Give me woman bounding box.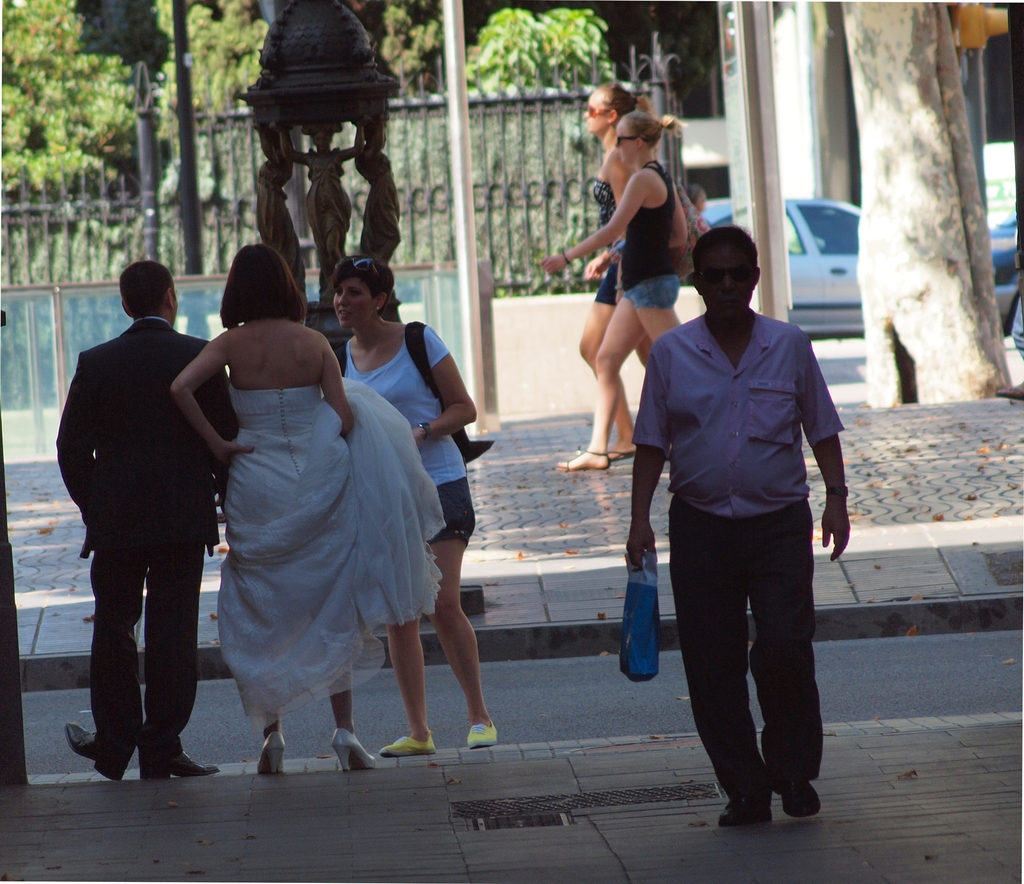
{"left": 321, "top": 255, "right": 504, "bottom": 763}.
